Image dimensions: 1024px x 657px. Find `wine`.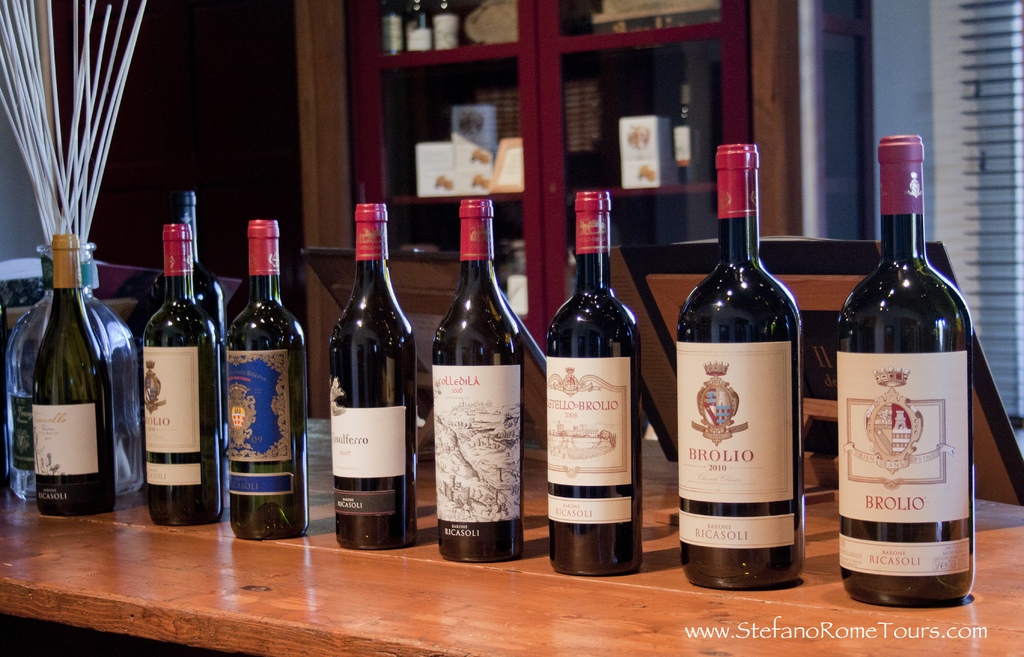
left=380, top=1, right=401, bottom=52.
